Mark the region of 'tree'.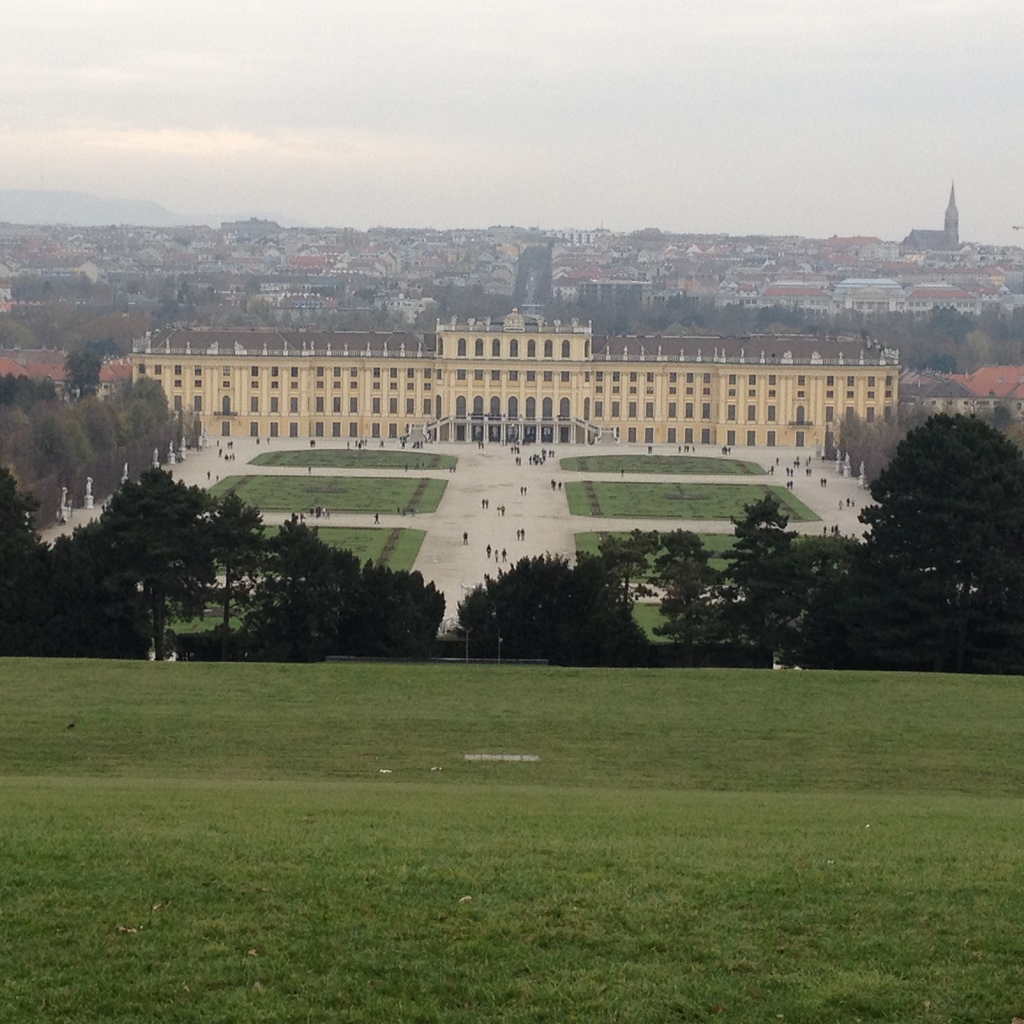
Region: 3 470 64 664.
